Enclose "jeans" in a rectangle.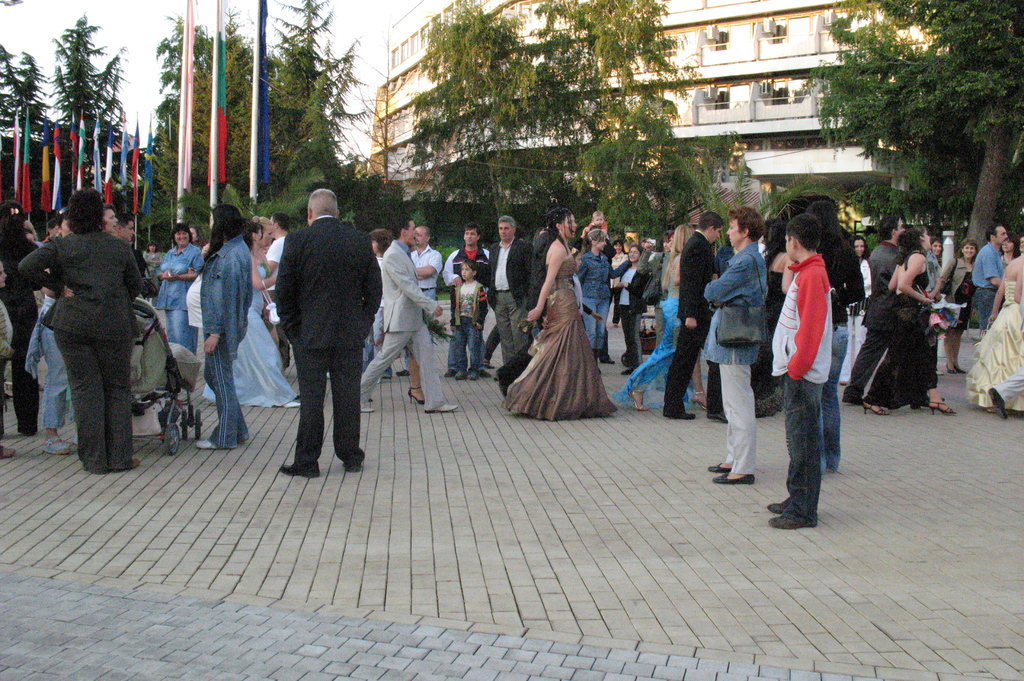
583:298:611:352.
